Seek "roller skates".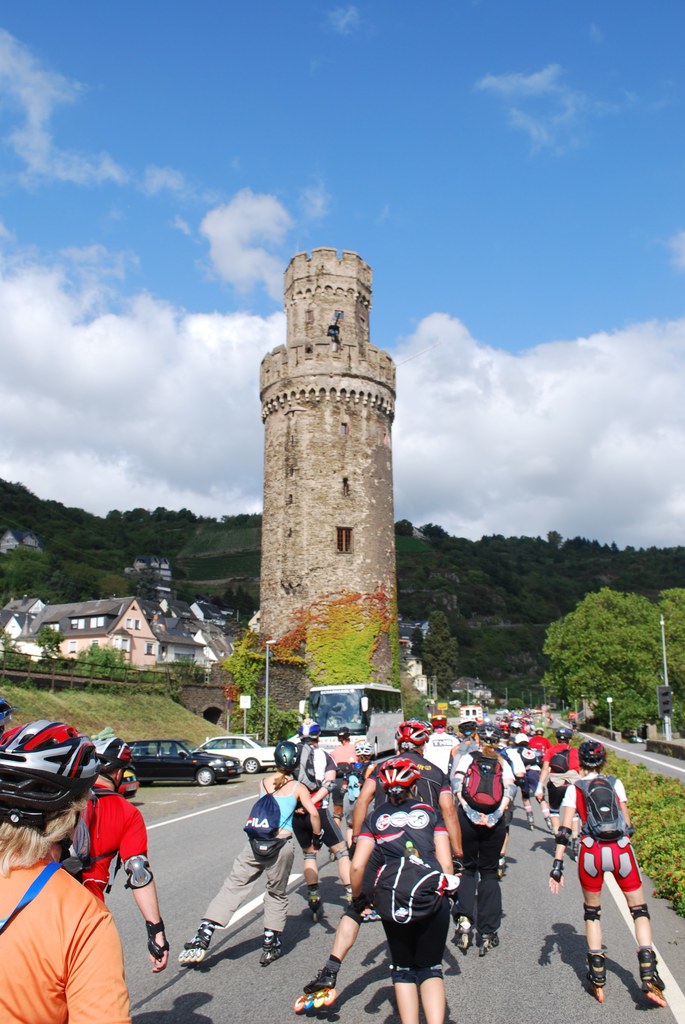
x1=496 y1=856 x2=506 y2=884.
